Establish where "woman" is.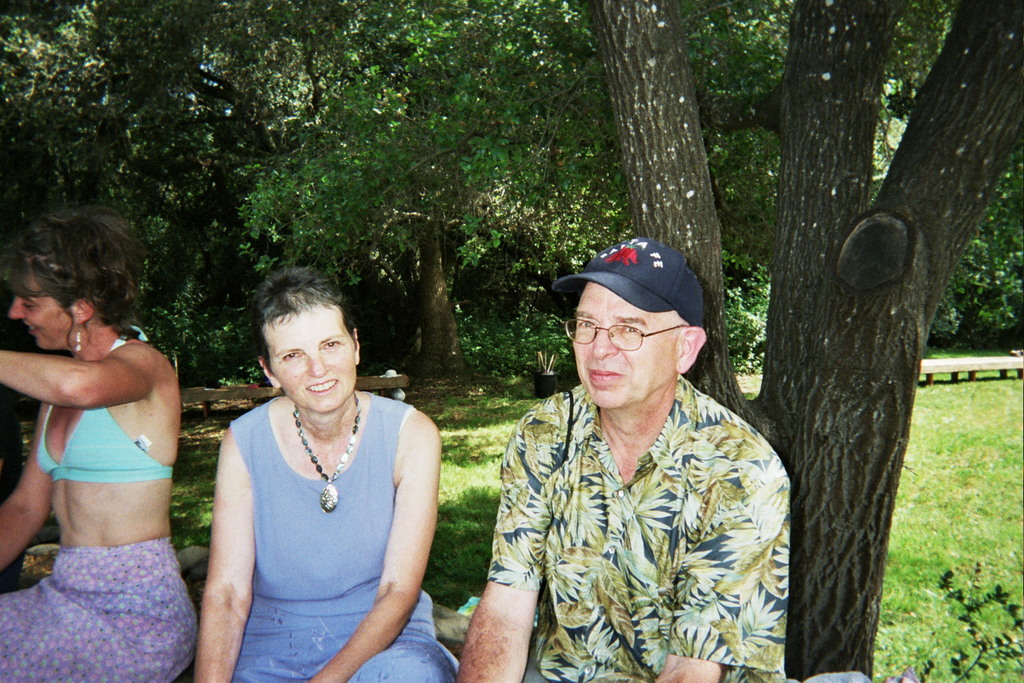
Established at crop(179, 272, 441, 672).
